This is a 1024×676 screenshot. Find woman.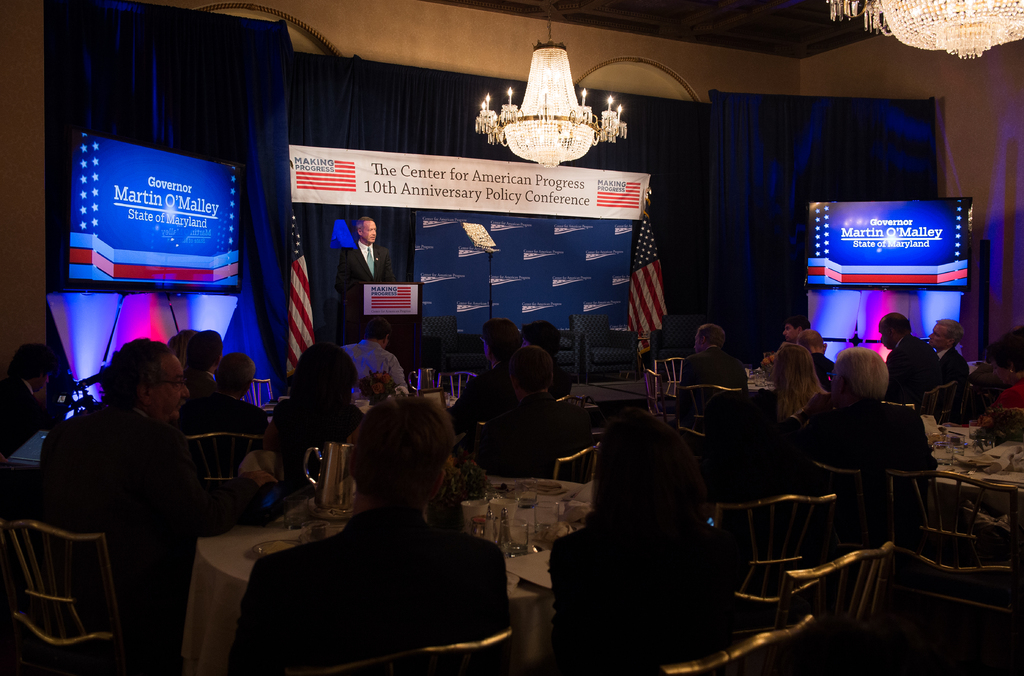
Bounding box: detection(532, 388, 758, 675).
